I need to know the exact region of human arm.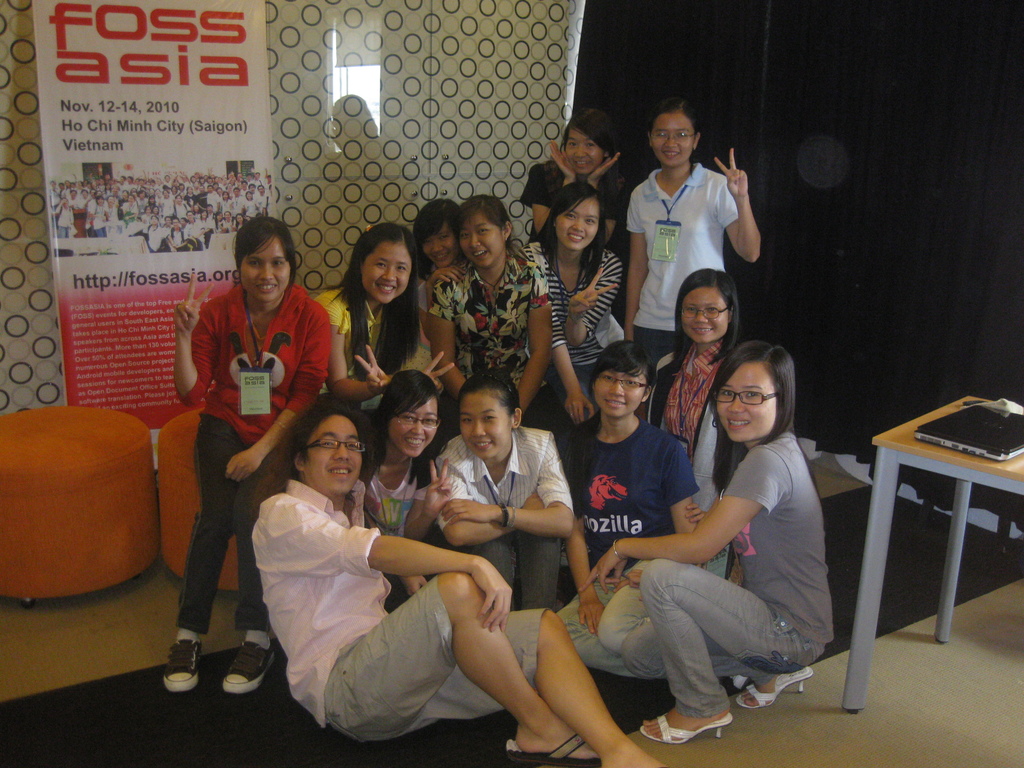
Region: bbox=[447, 479, 556, 548].
